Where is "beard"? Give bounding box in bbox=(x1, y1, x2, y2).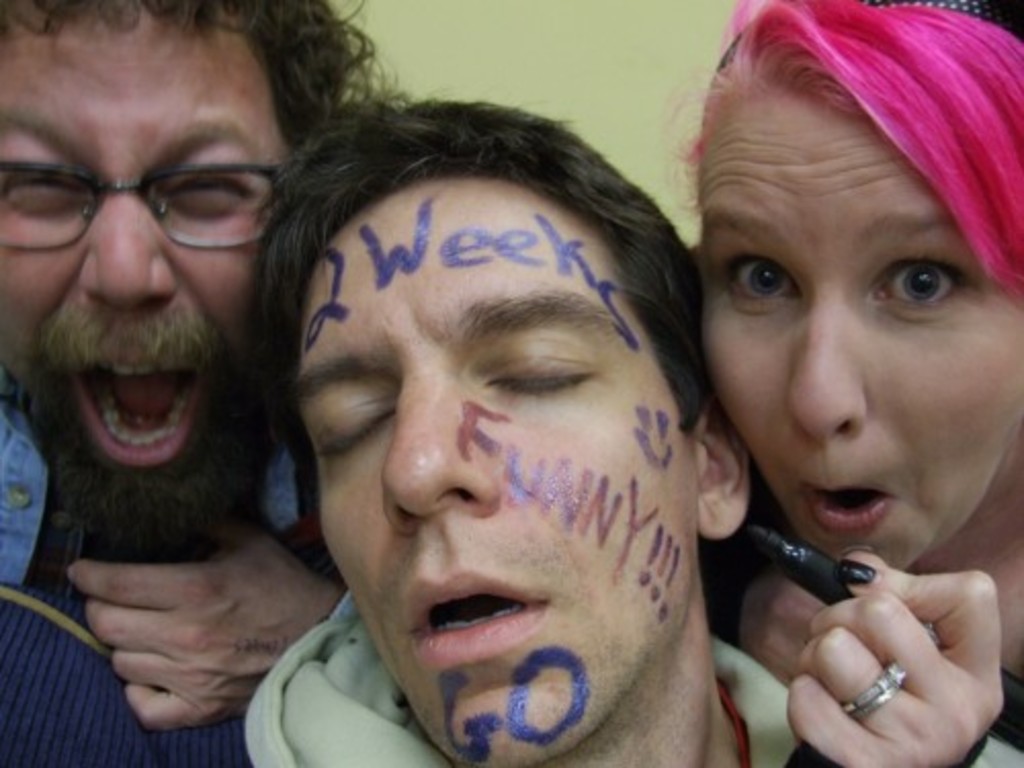
bbox=(29, 242, 324, 692).
